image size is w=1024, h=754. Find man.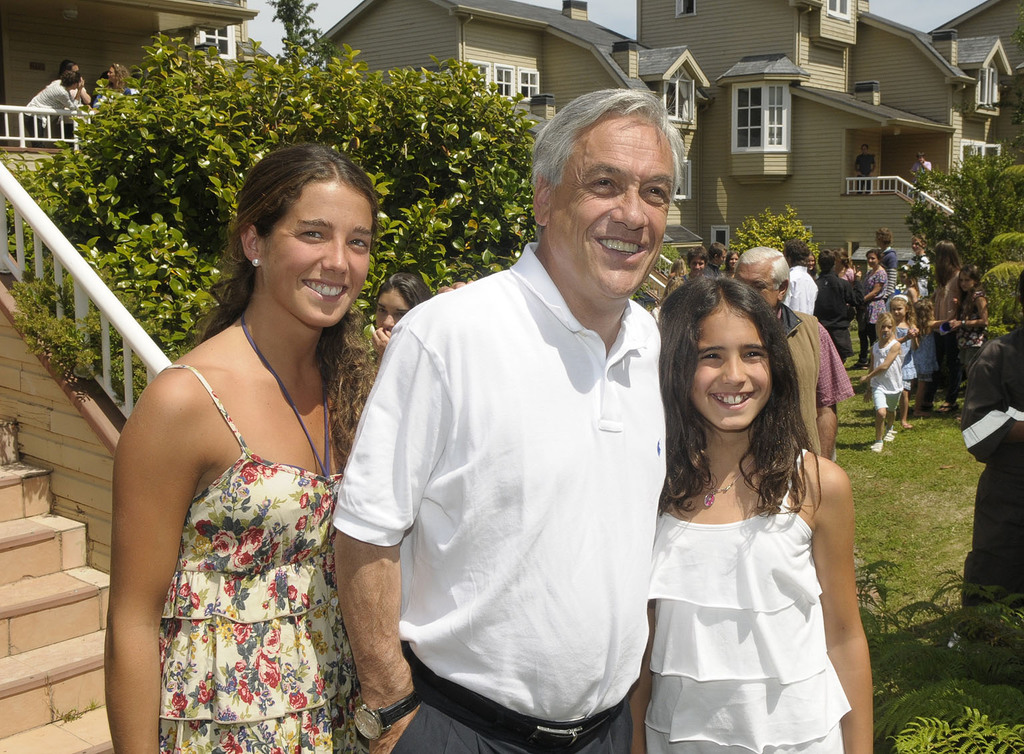
box=[327, 85, 669, 753].
